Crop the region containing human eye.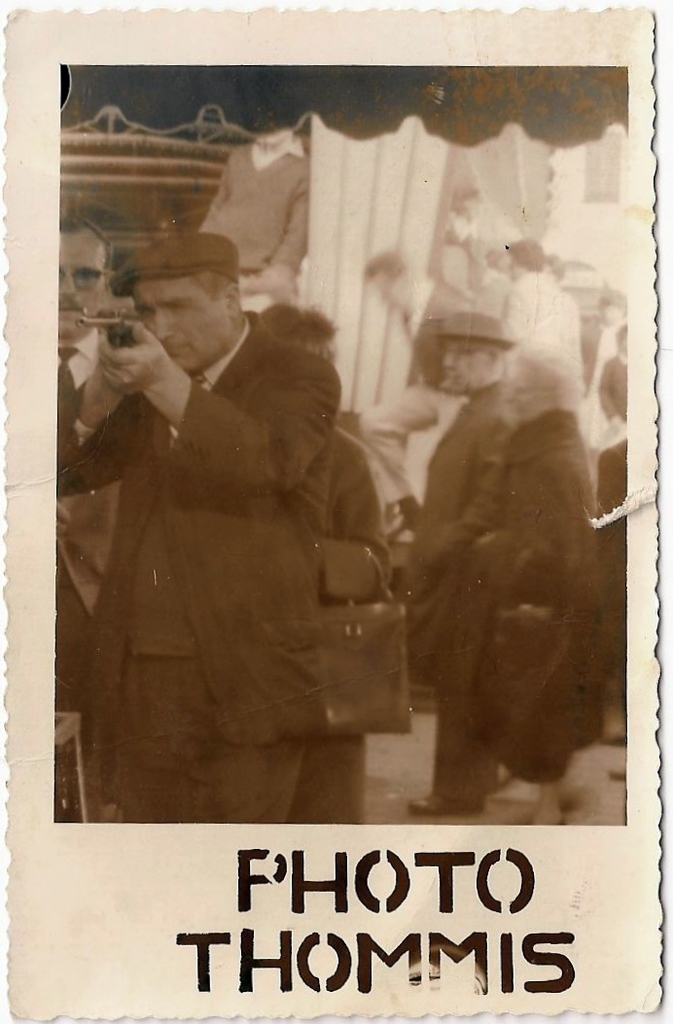
Crop region: left=136, top=307, right=154, bottom=322.
